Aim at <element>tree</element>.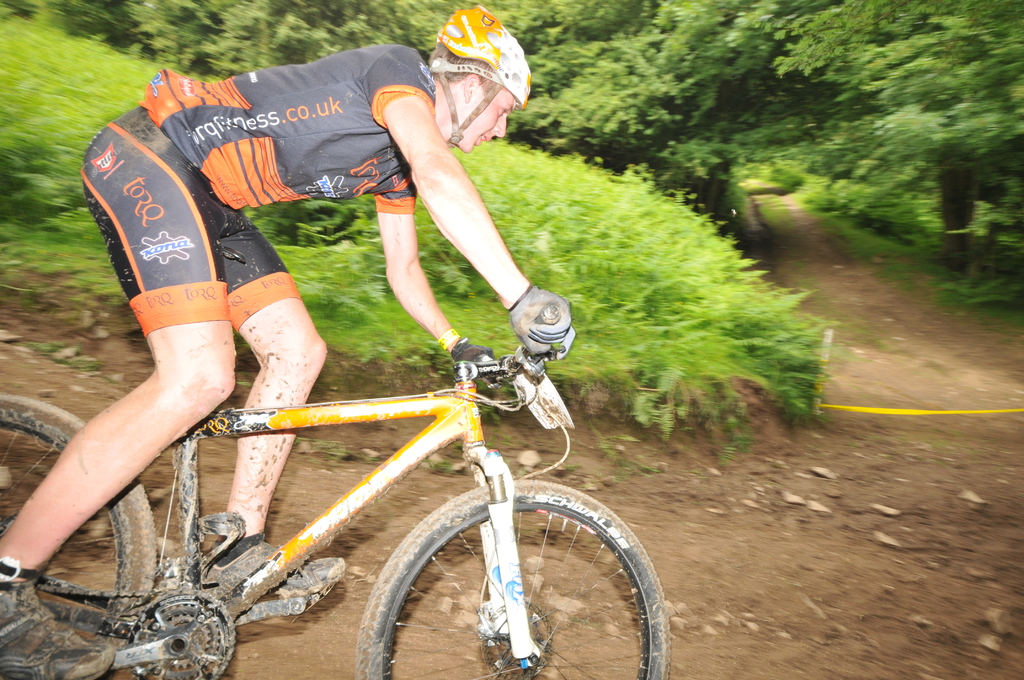
Aimed at bbox=(728, 0, 1023, 271).
